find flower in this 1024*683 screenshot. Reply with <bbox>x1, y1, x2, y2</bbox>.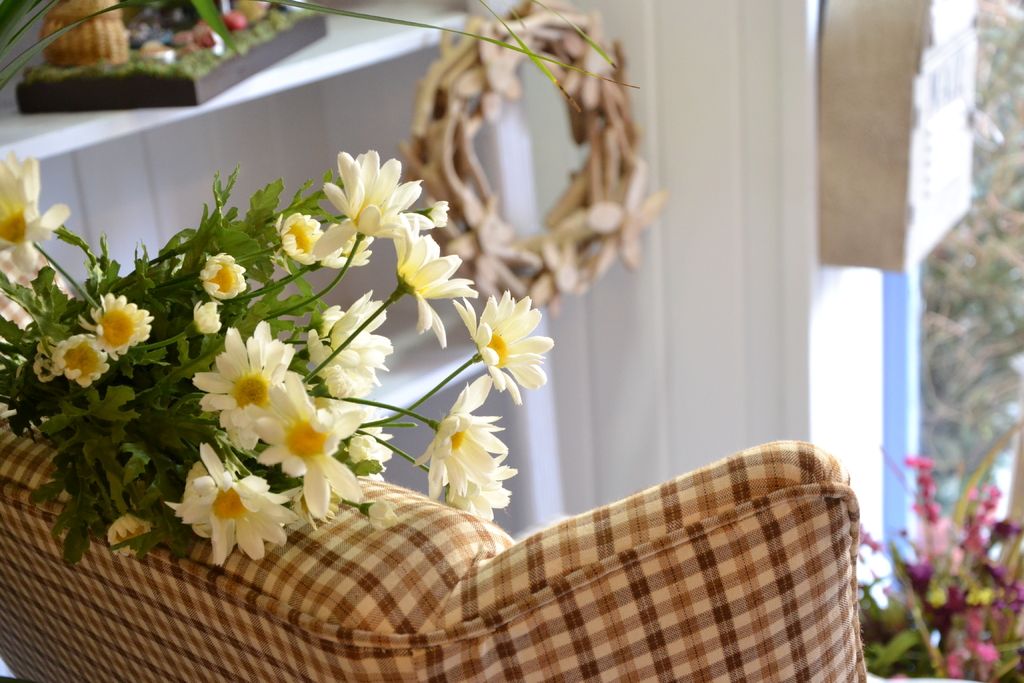
<bbox>0, 147, 69, 288</bbox>.
